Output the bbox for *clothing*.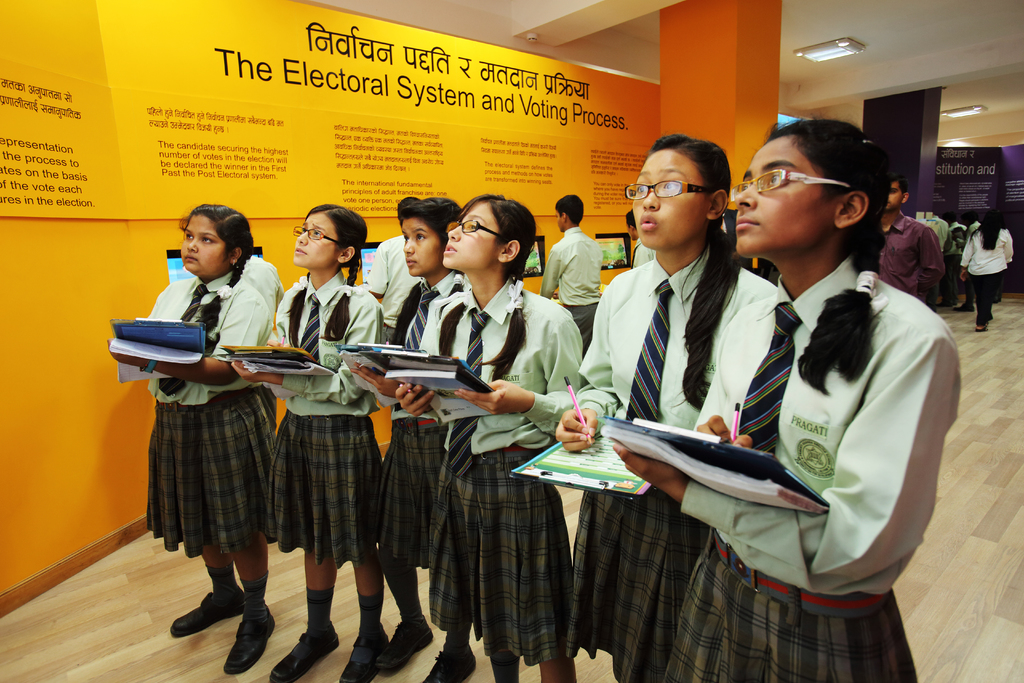
rect(422, 277, 584, 662).
